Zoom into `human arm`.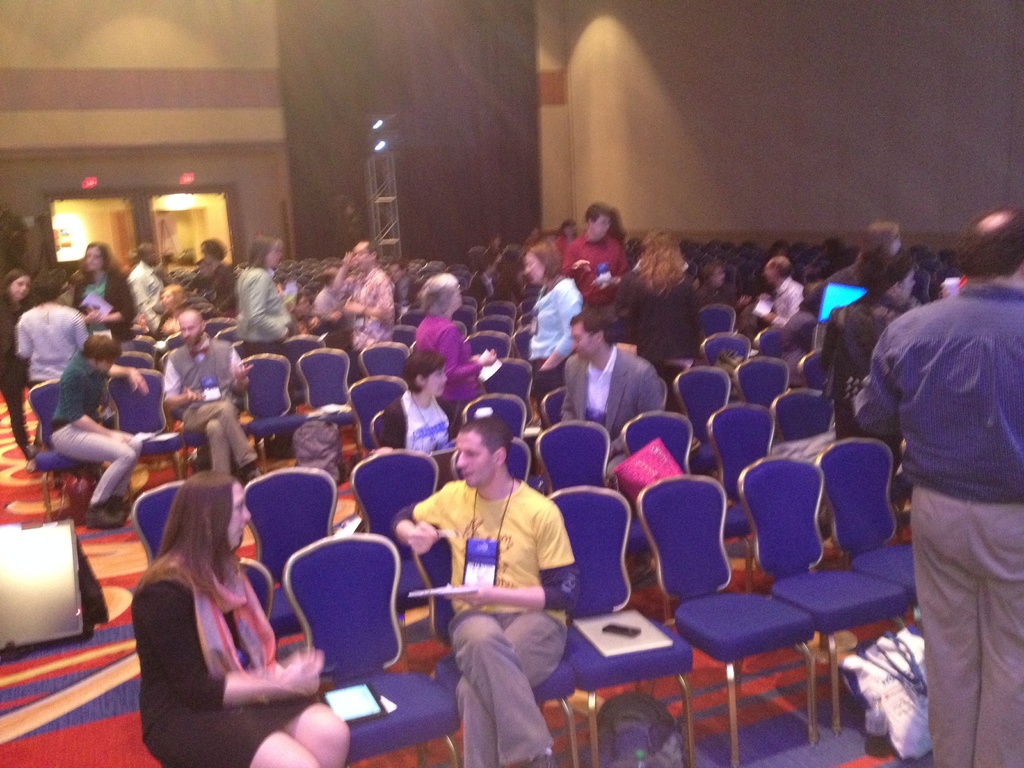
Zoom target: box(558, 358, 577, 422).
